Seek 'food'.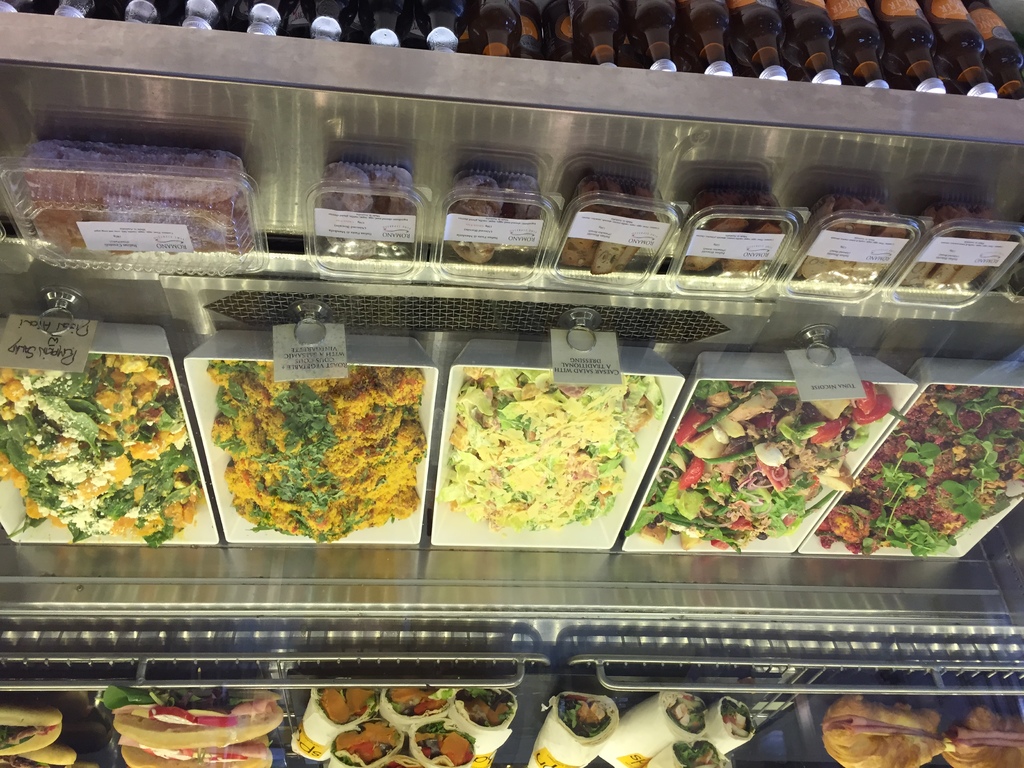
[703, 696, 753, 753].
